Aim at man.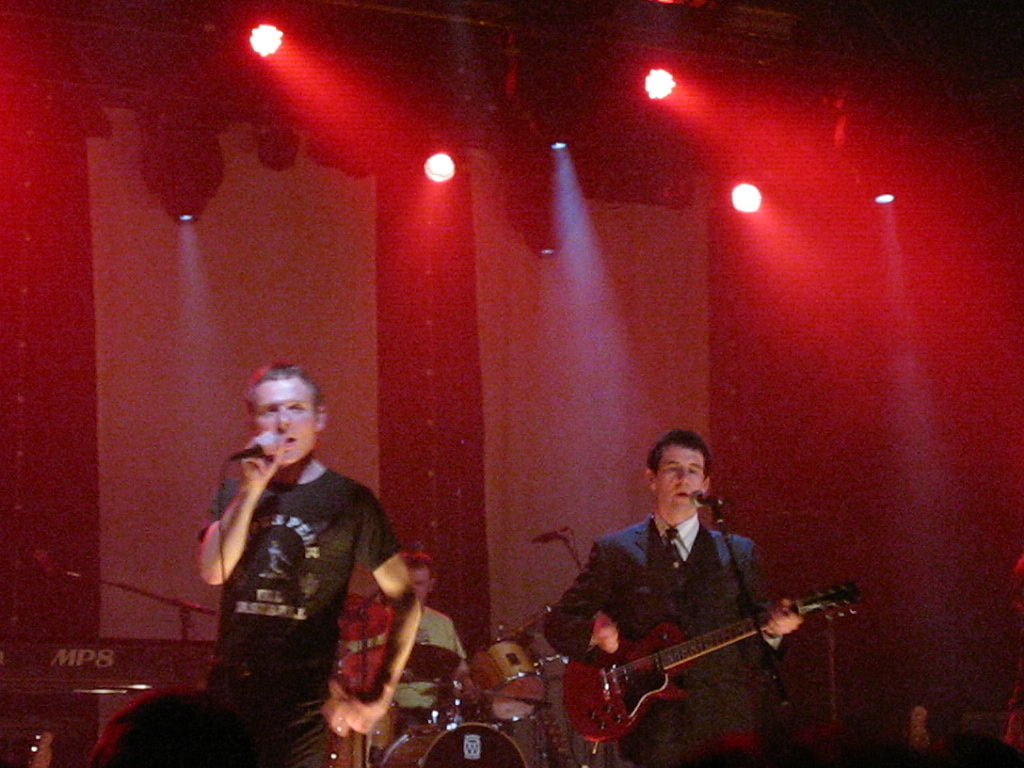
Aimed at Rect(162, 351, 431, 763).
